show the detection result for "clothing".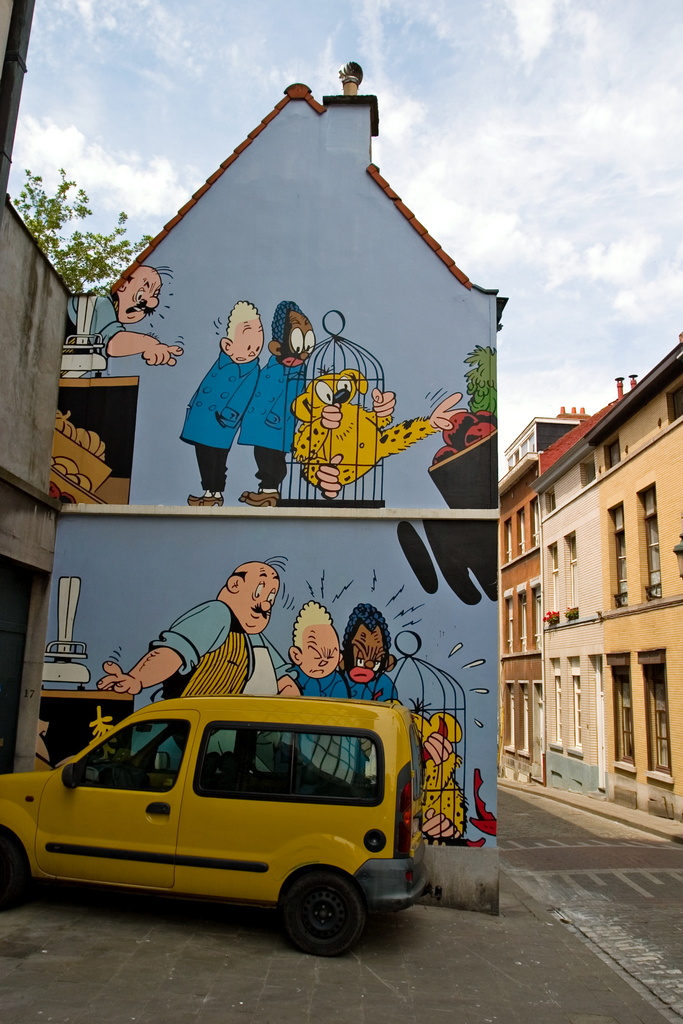
179,349,261,495.
